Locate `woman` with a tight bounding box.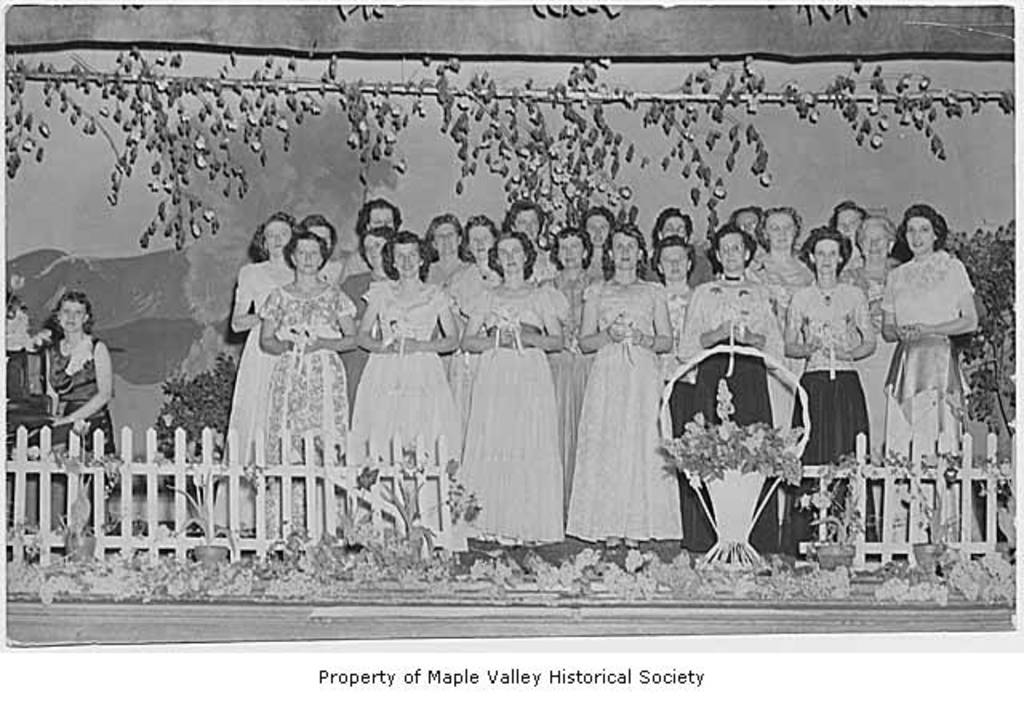
{"left": 422, "top": 214, "right": 466, "bottom": 288}.
